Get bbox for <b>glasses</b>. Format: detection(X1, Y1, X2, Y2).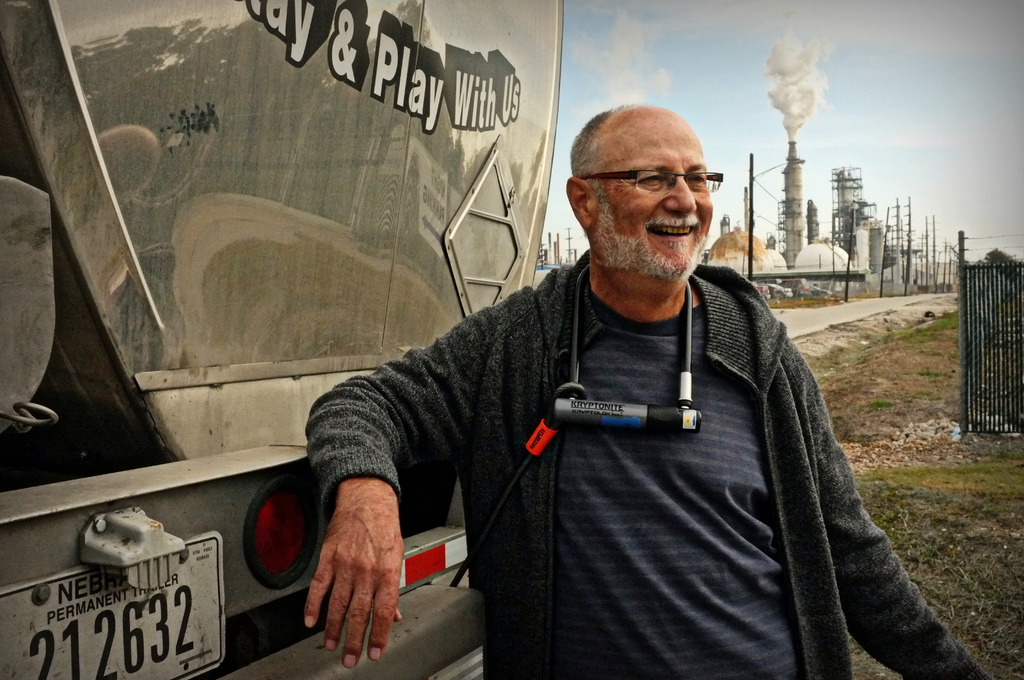
detection(589, 160, 727, 204).
